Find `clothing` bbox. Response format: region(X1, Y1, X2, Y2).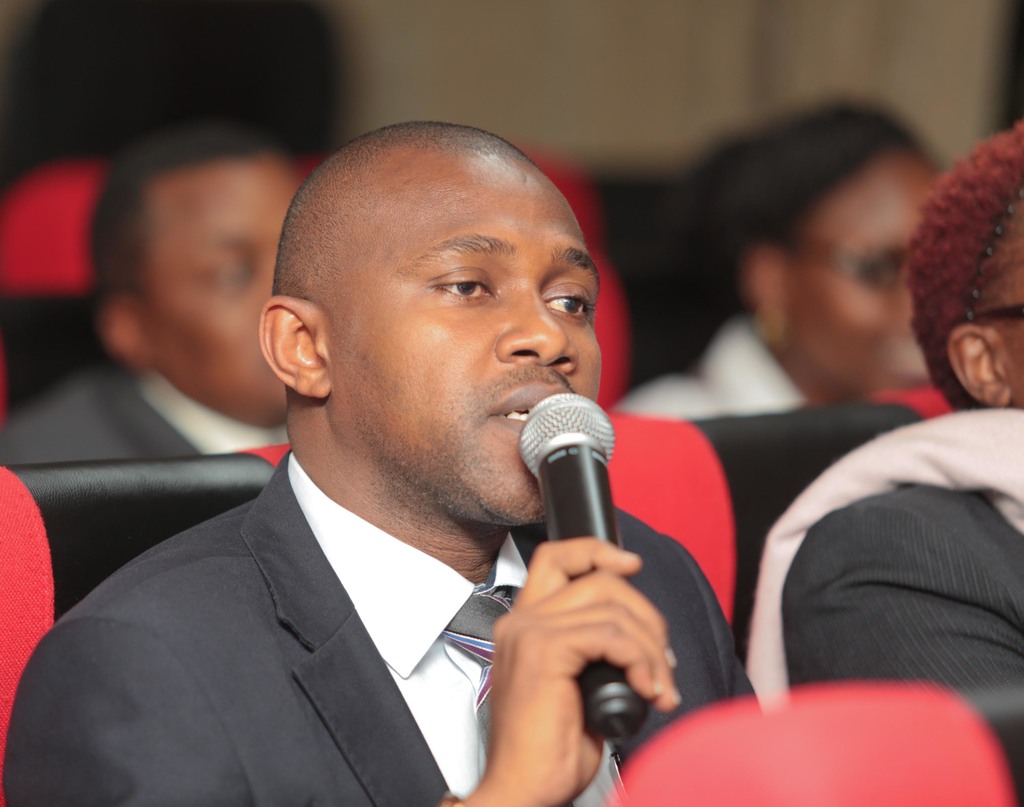
region(0, 350, 305, 456).
